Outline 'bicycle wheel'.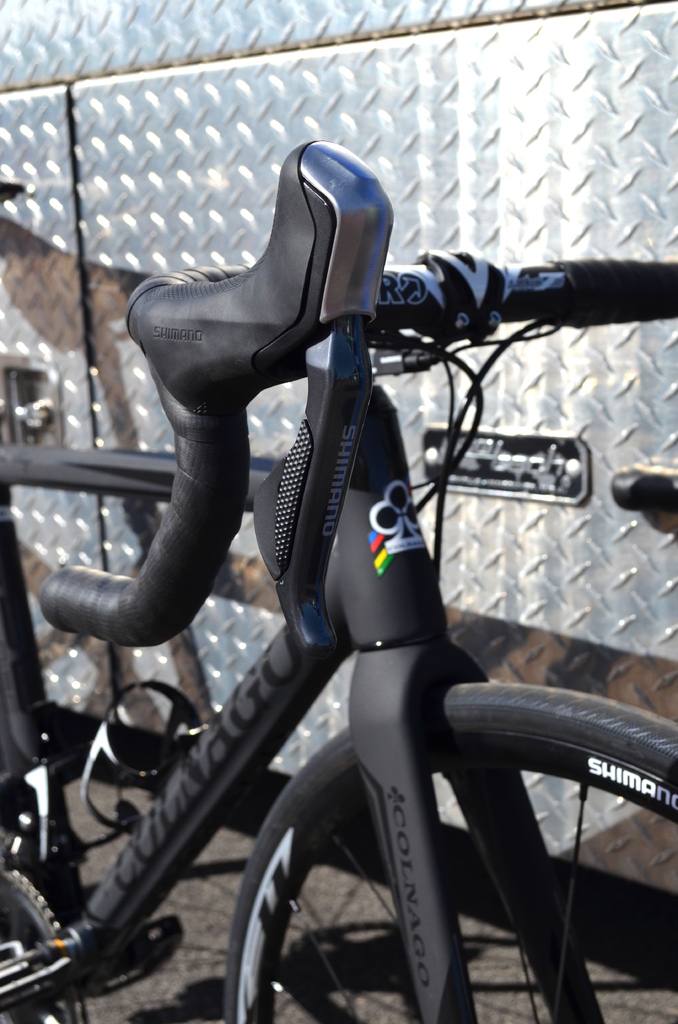
Outline: [238, 680, 607, 1013].
